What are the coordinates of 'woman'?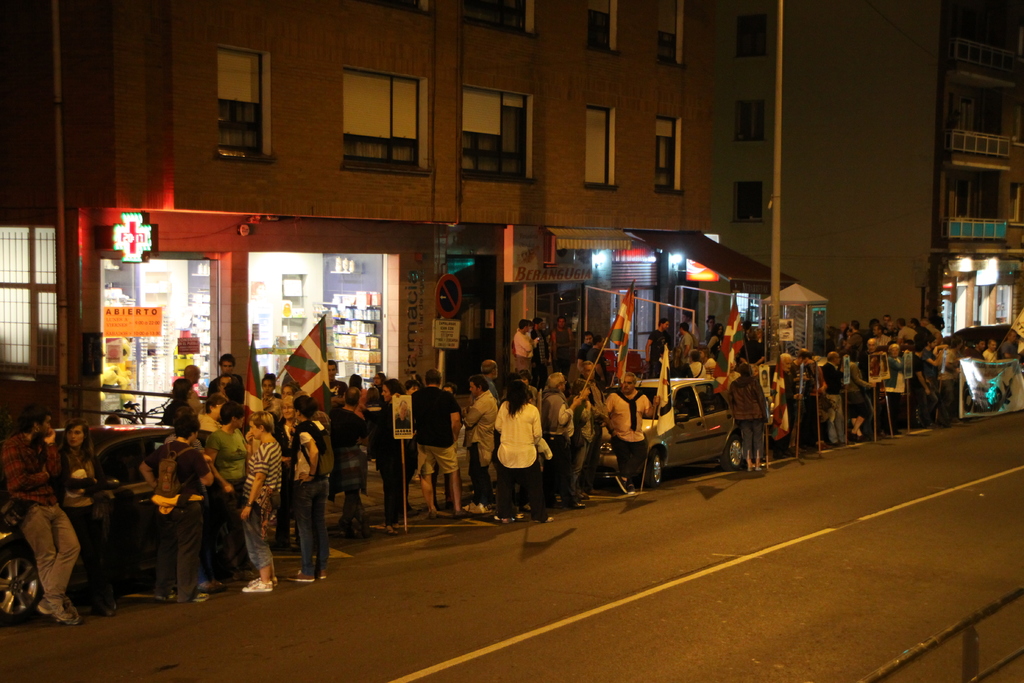
l=481, t=376, r=559, b=522.
